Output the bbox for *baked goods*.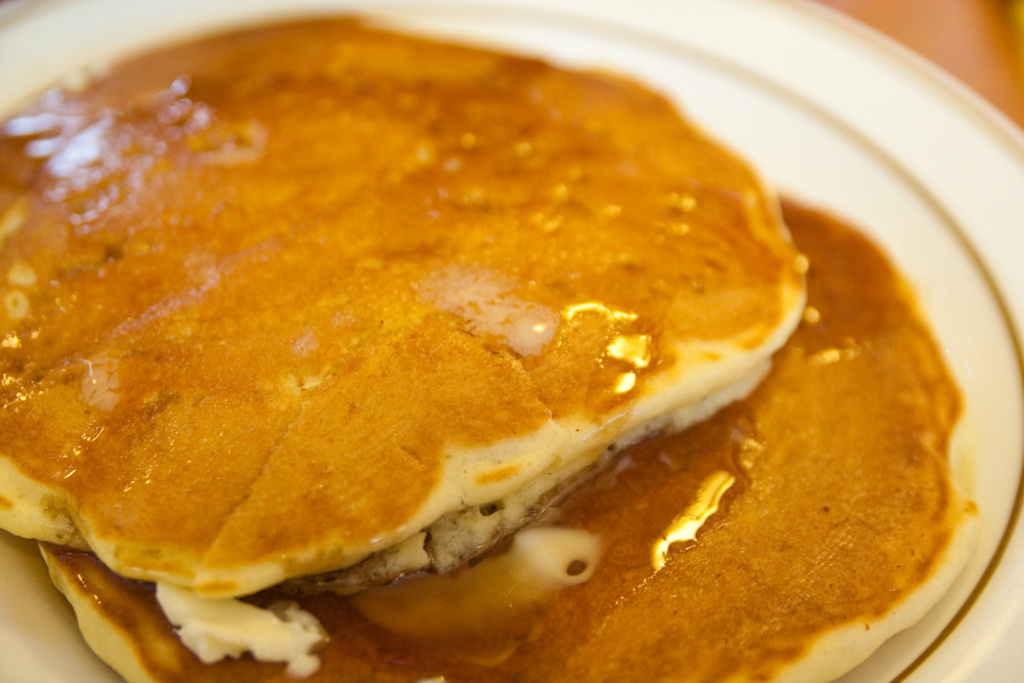
region(32, 180, 981, 682).
